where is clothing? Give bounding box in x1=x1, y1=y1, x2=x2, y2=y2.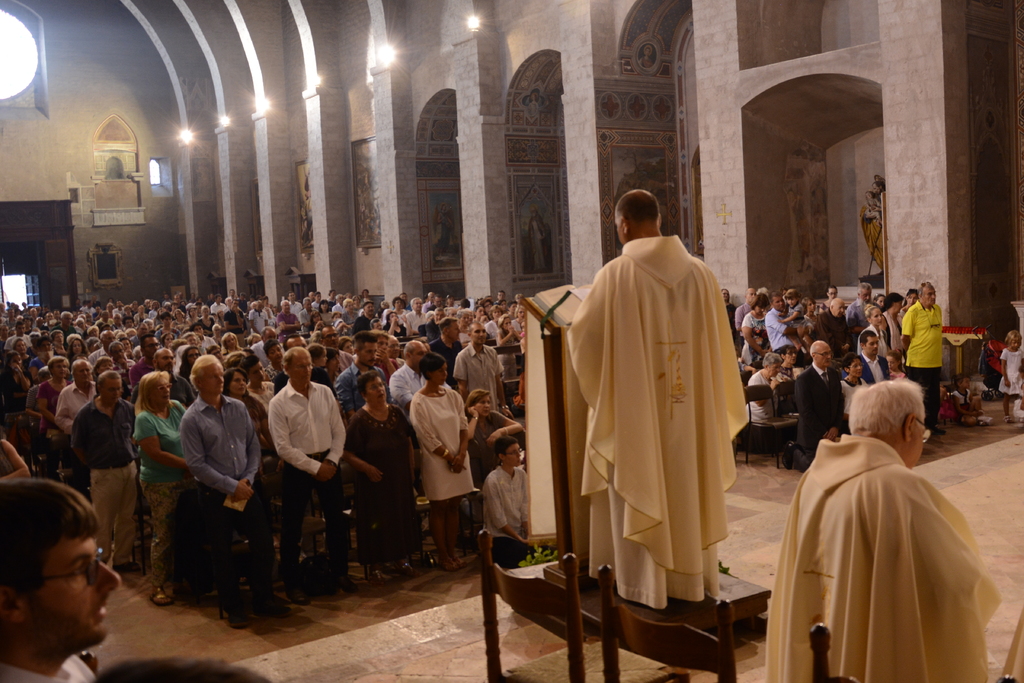
x1=331, y1=363, x2=372, y2=406.
